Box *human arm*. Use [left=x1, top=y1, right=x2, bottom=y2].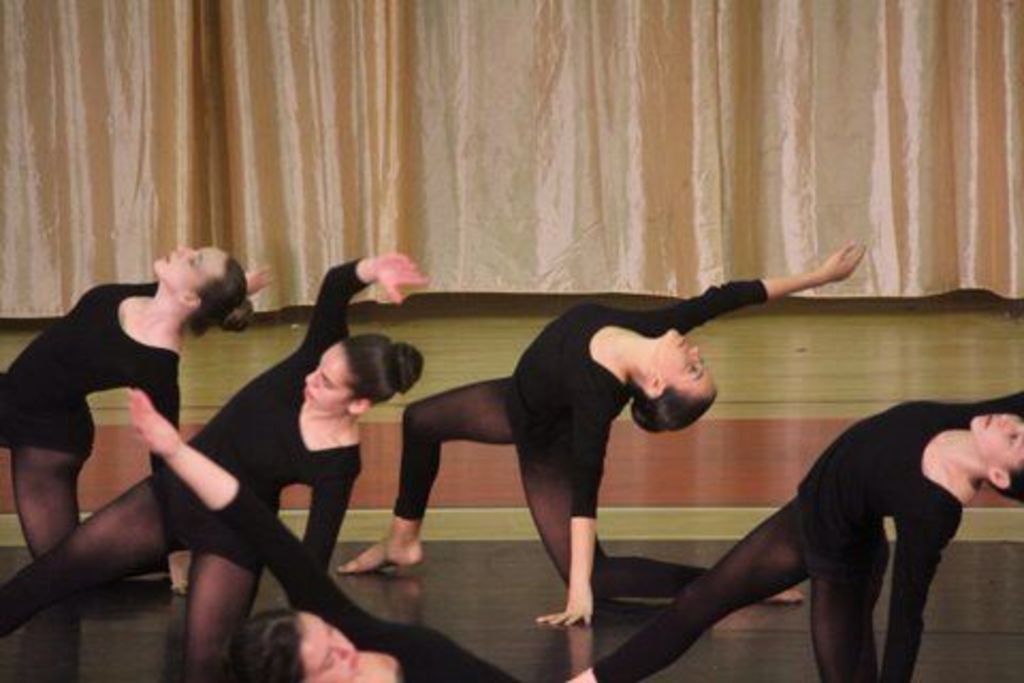
[left=128, top=382, right=369, bottom=615].
